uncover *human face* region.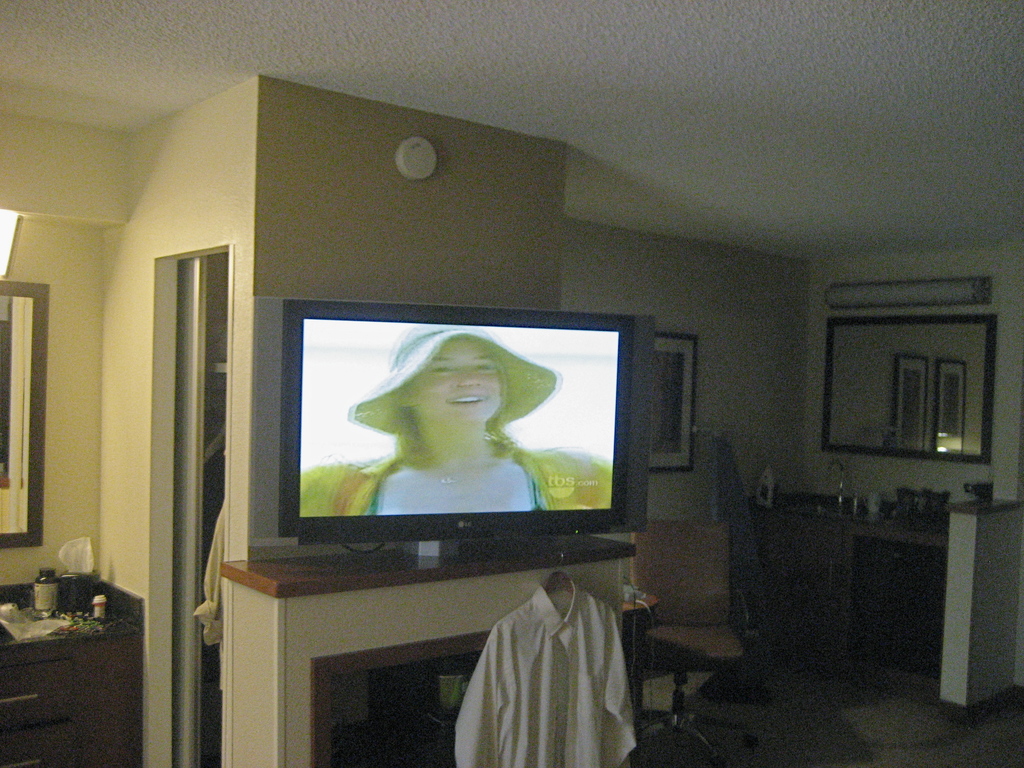
Uncovered: bbox=[407, 337, 502, 426].
